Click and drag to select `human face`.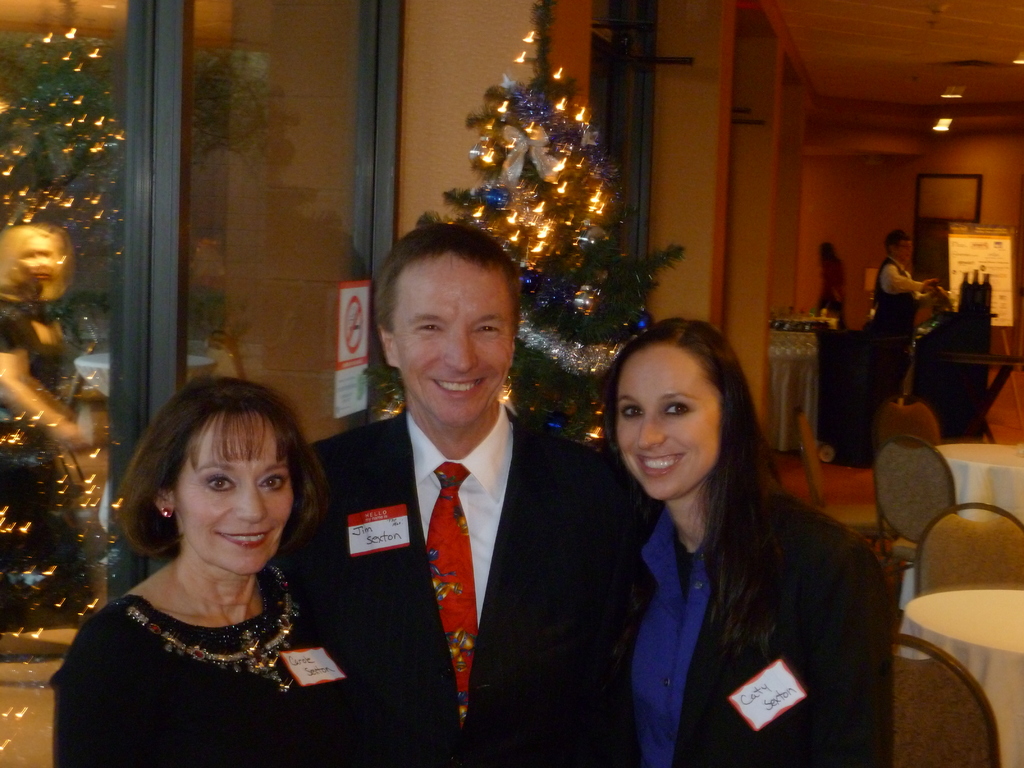
Selection: box(897, 234, 915, 260).
